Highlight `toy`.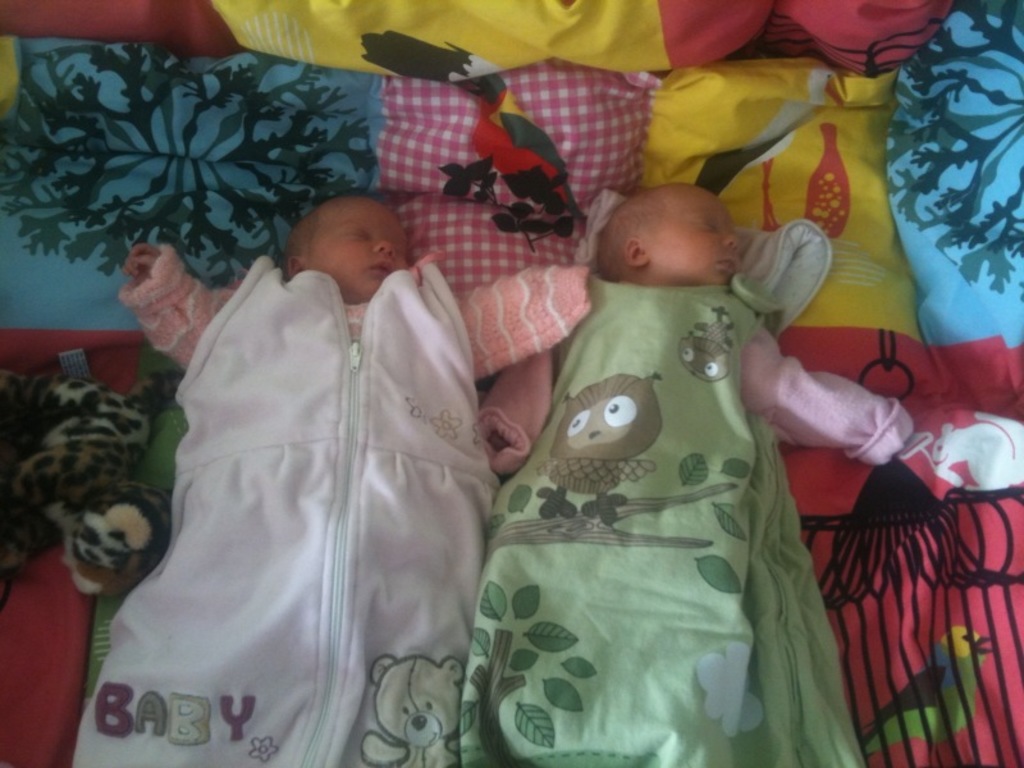
Highlighted region: l=0, t=339, r=191, b=611.
